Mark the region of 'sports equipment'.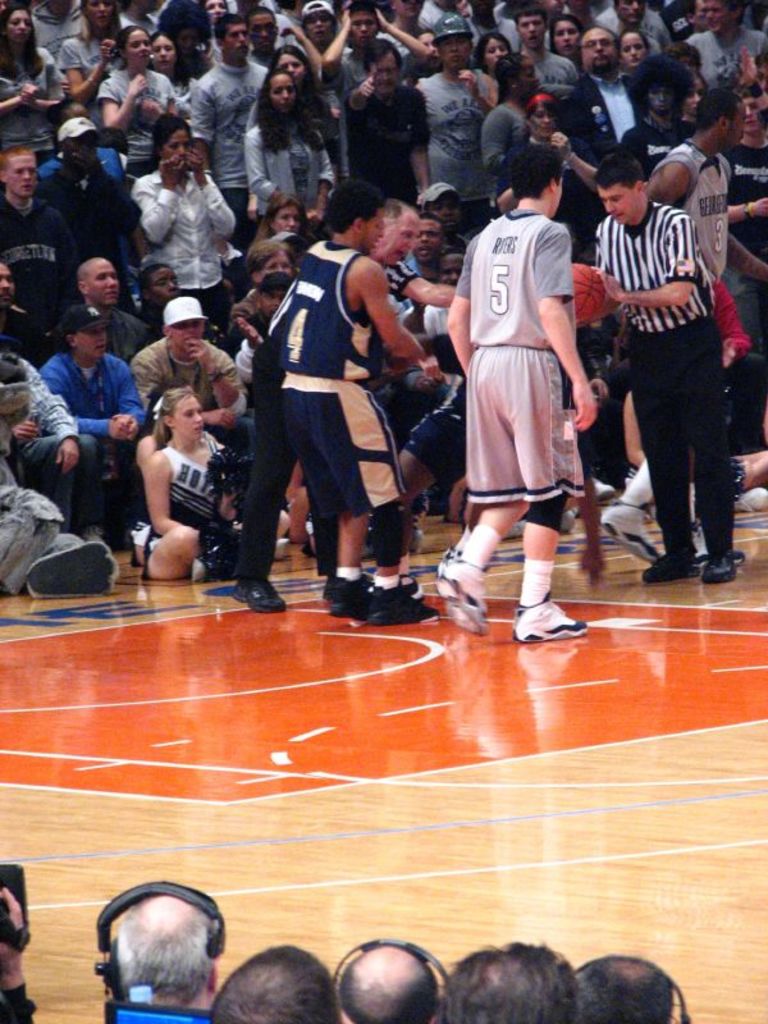
Region: <box>335,576,431,641</box>.
